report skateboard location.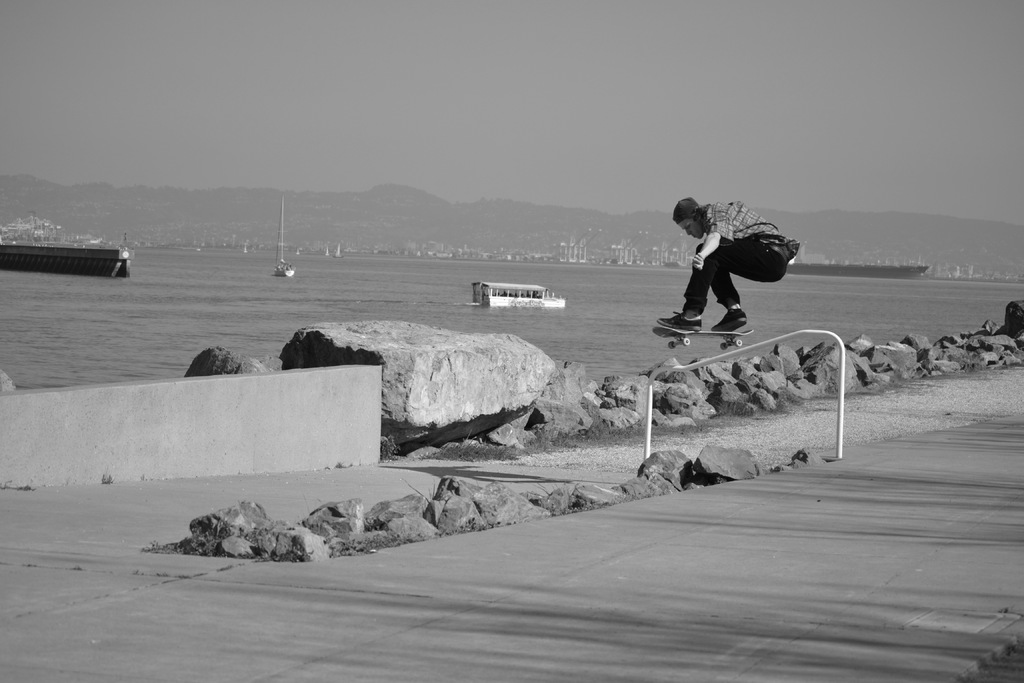
Report: {"x1": 651, "y1": 329, "x2": 754, "y2": 353}.
